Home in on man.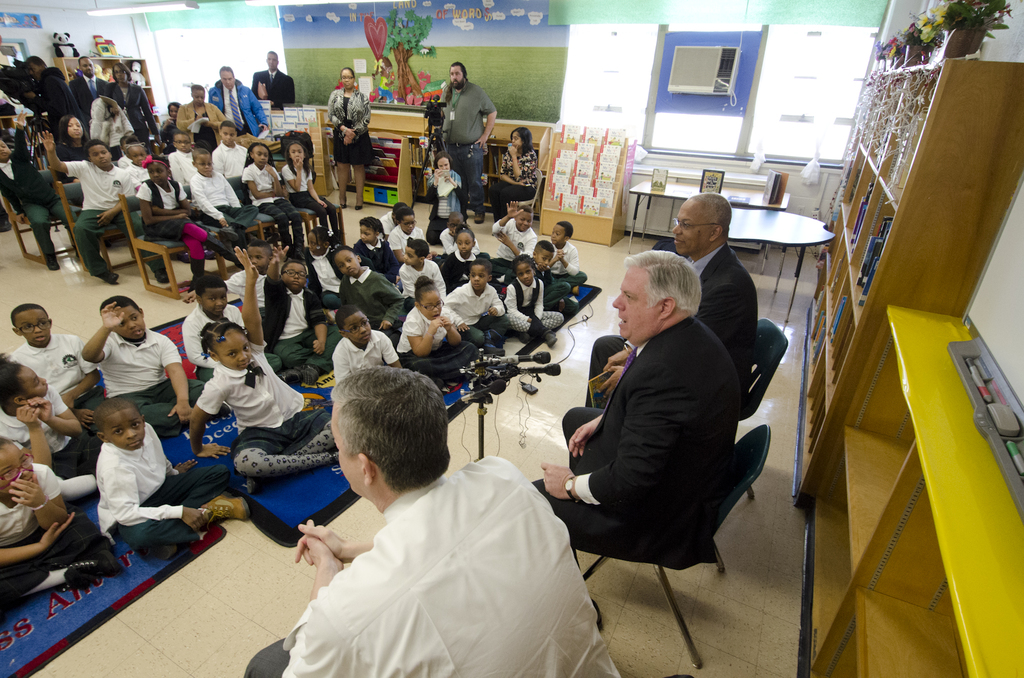
Homed in at bbox=[531, 248, 738, 551].
